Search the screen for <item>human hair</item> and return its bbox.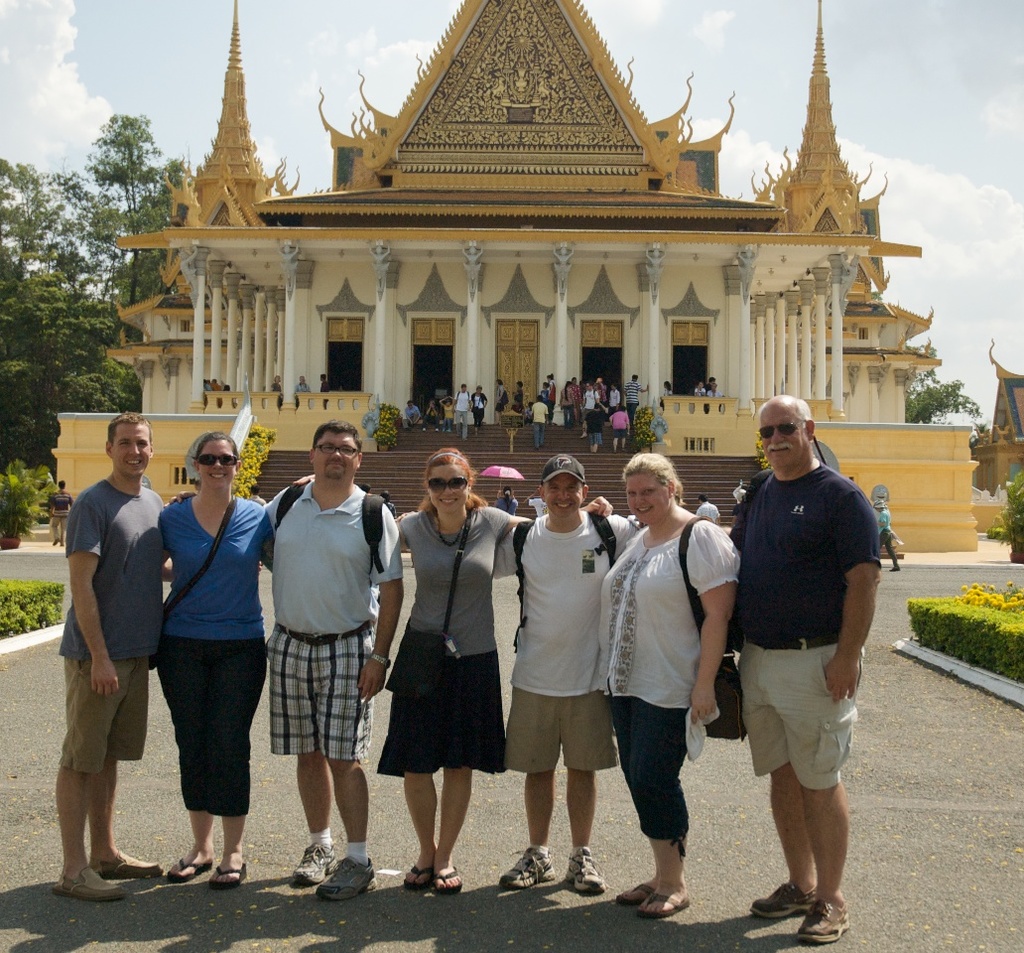
Found: l=460, t=383, r=465, b=388.
